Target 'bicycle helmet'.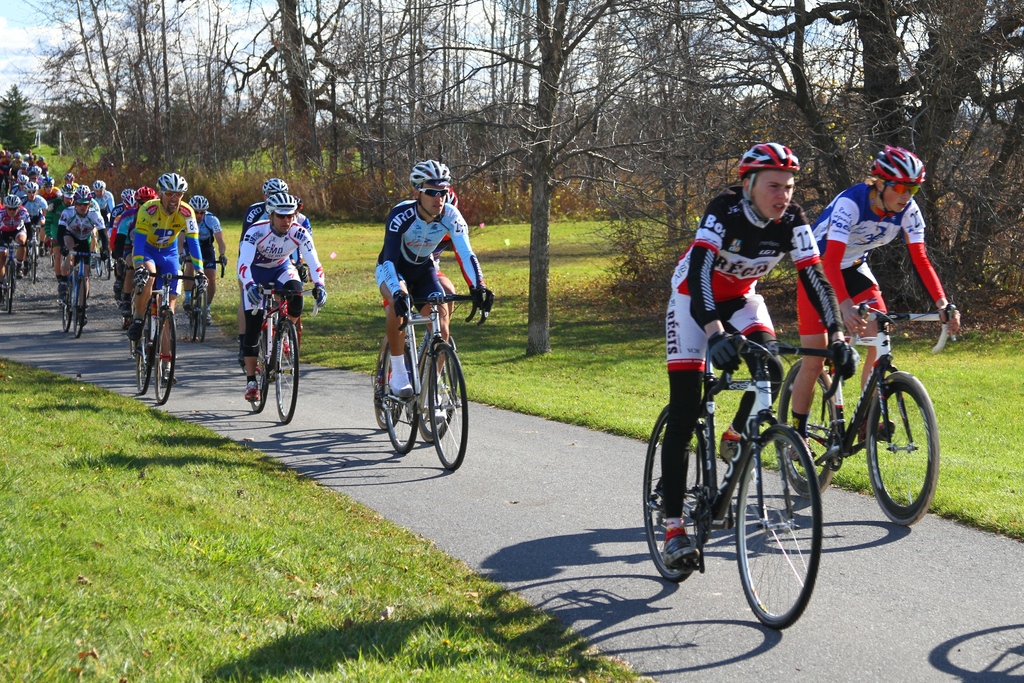
Target region: [134, 185, 154, 199].
